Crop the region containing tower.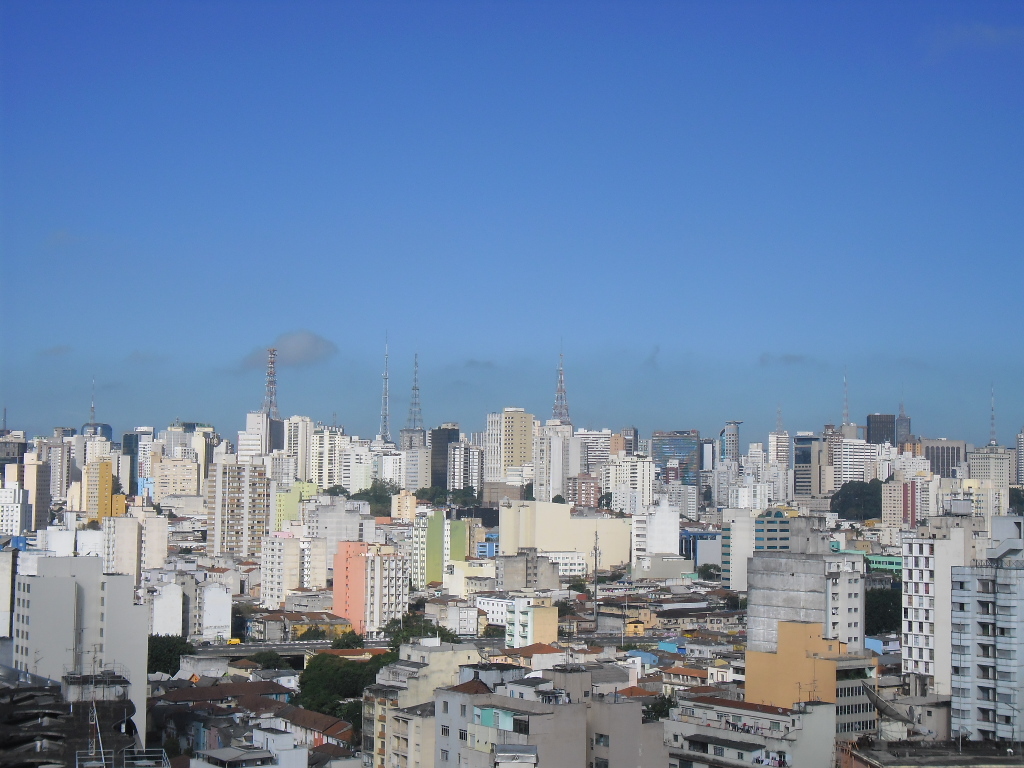
Crop region: [x1=839, y1=370, x2=847, y2=432].
